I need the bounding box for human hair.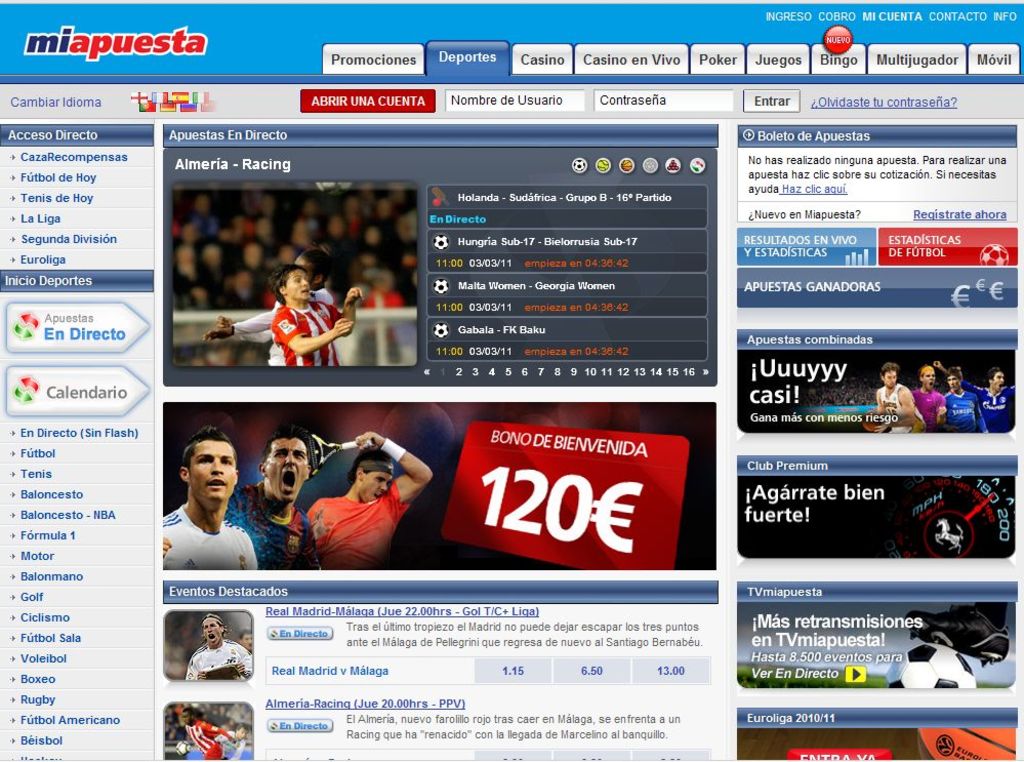
Here it is: [x1=235, y1=721, x2=250, y2=731].
